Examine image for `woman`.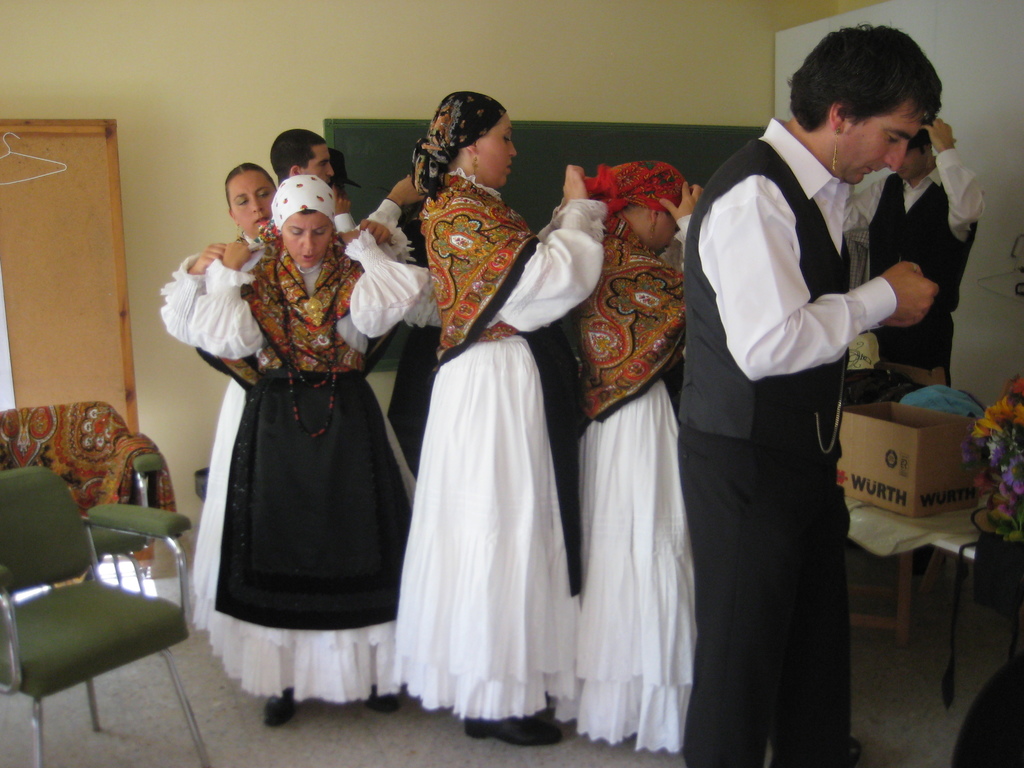
Examination result: <region>177, 175, 429, 728</region>.
